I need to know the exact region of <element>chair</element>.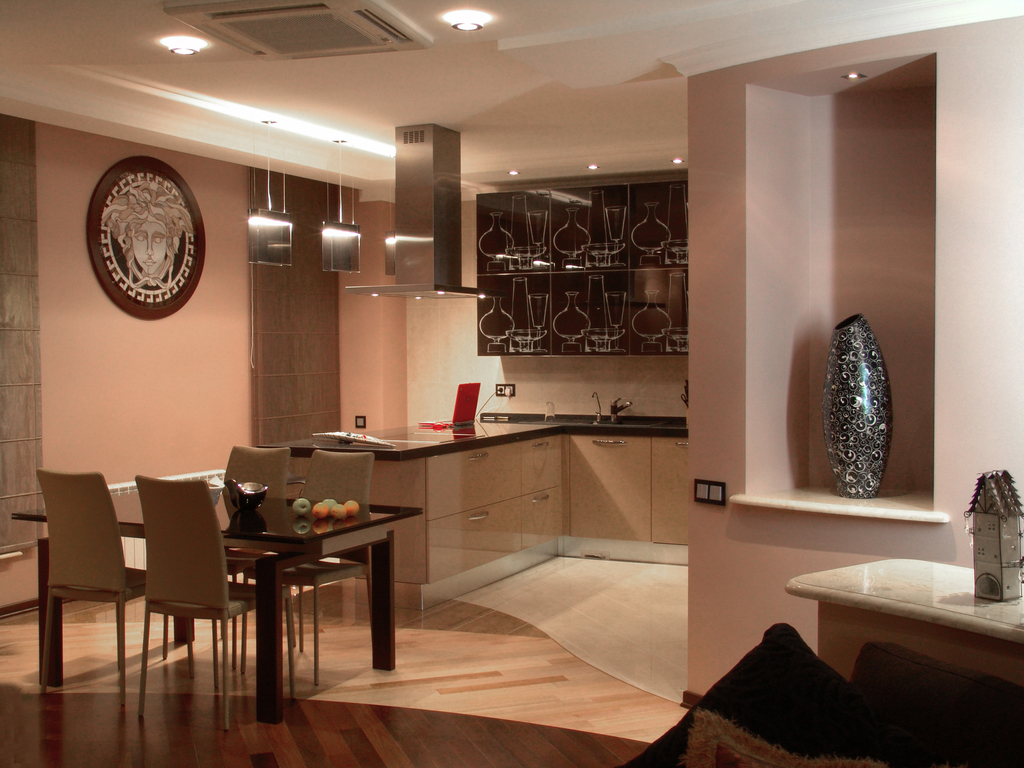
Region: [left=34, top=470, right=193, bottom=716].
